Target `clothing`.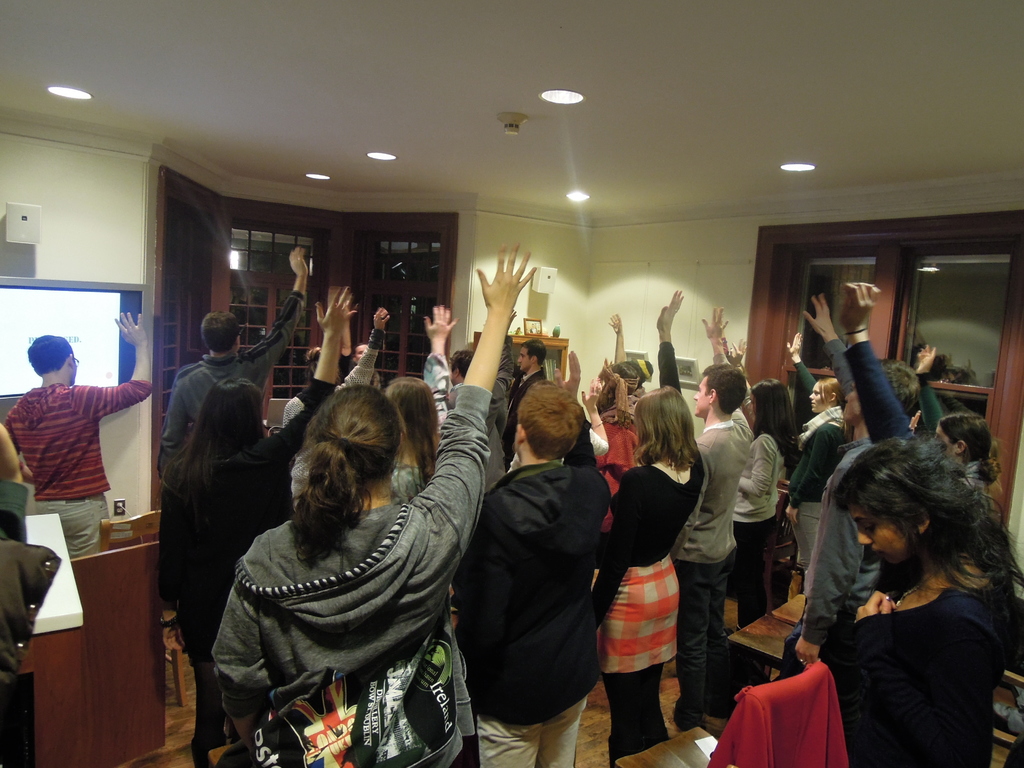
Target region: l=476, t=696, r=588, b=767.
